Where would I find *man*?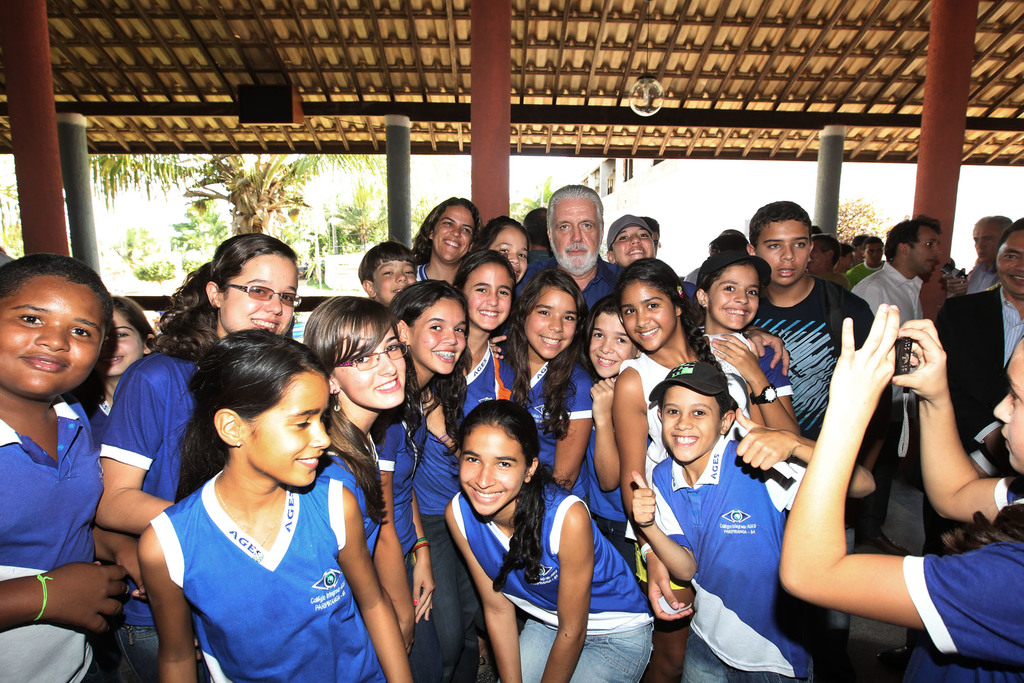
At <region>911, 219, 1023, 659</region>.
